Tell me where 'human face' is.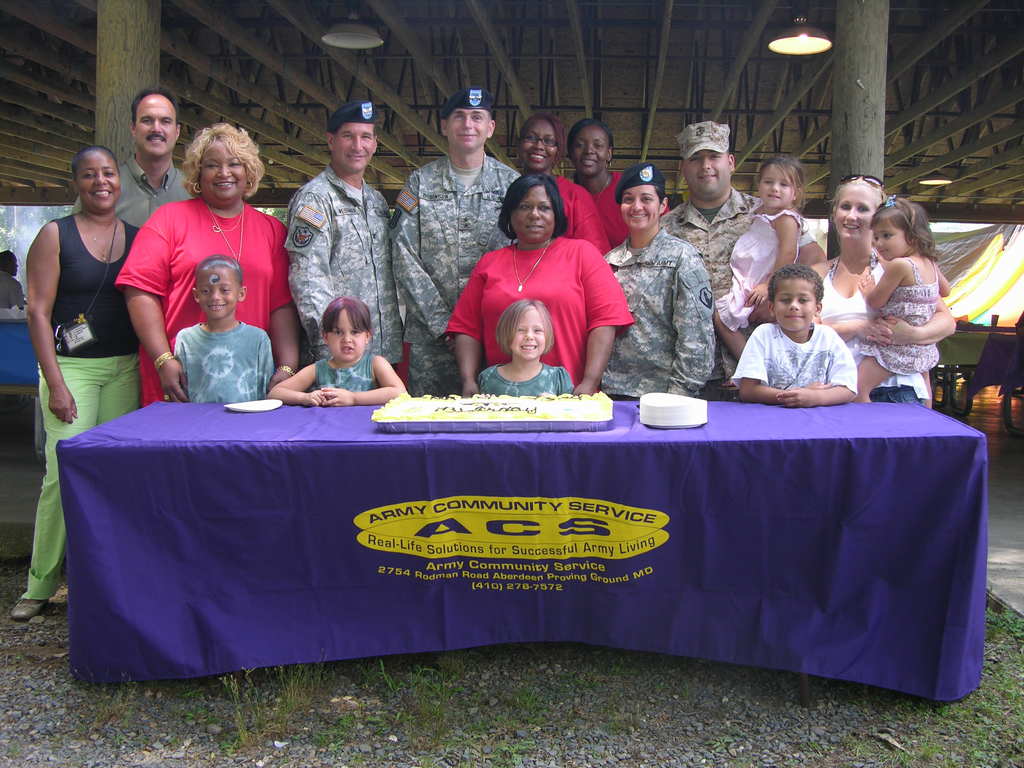
'human face' is at pyautogui.locateOnScreen(201, 140, 246, 202).
